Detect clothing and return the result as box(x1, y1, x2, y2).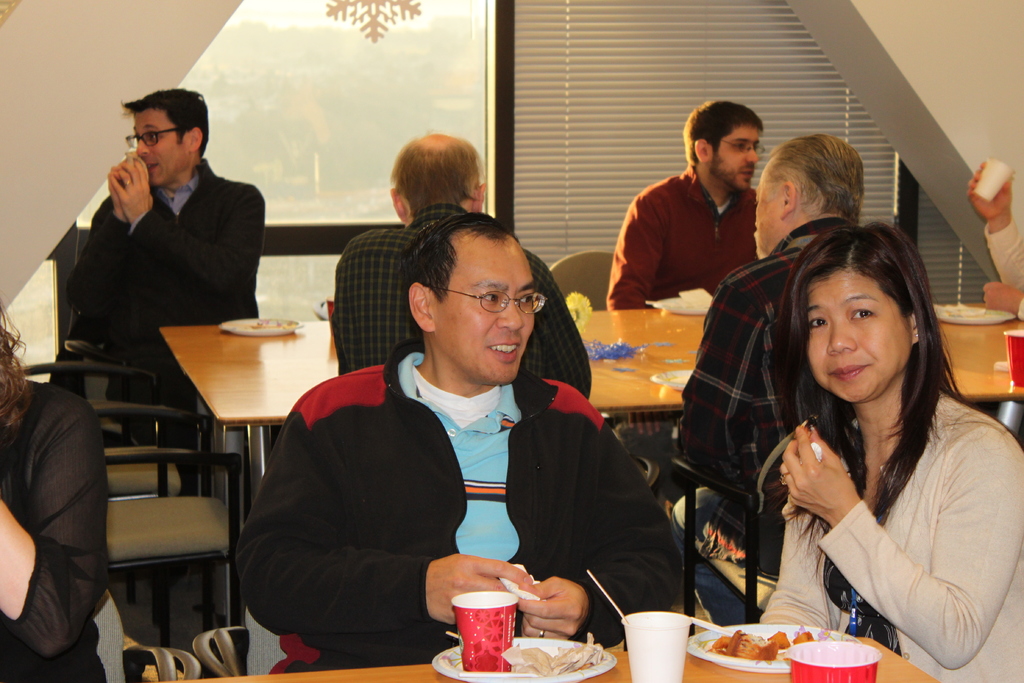
box(609, 171, 764, 318).
